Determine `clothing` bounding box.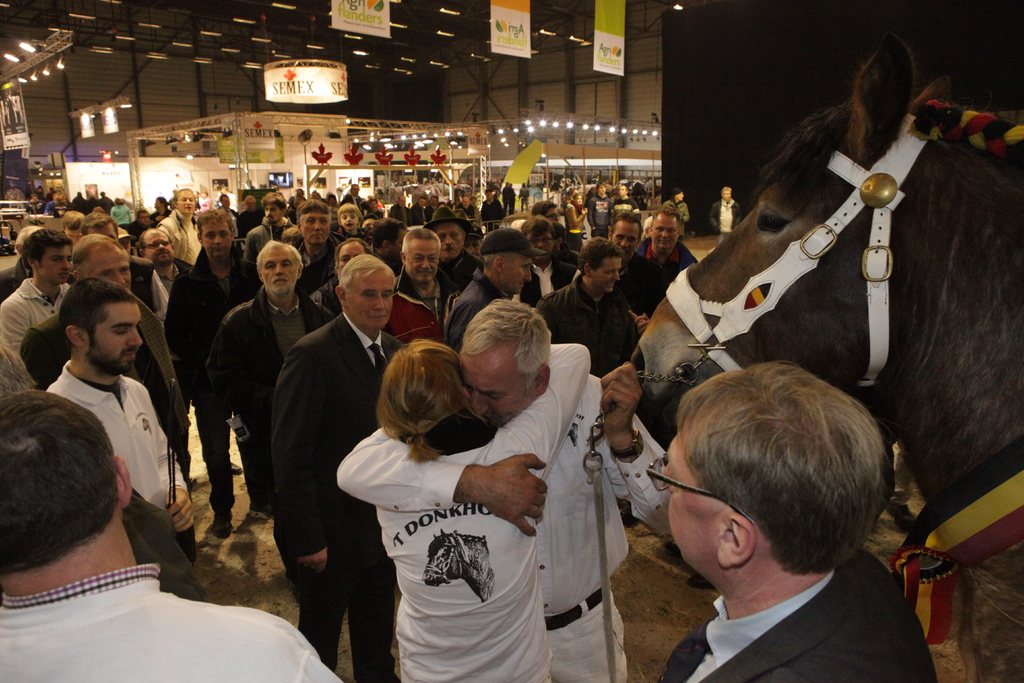
Determined: select_region(44, 360, 197, 561).
